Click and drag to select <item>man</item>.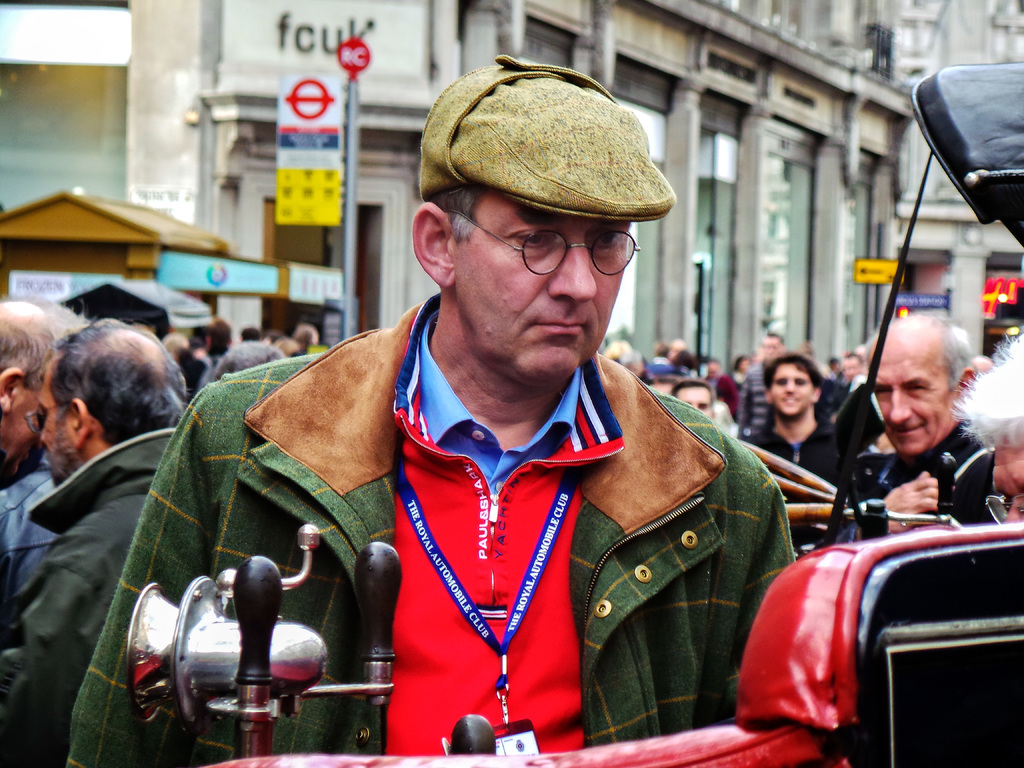
Selection: (829,351,870,421).
